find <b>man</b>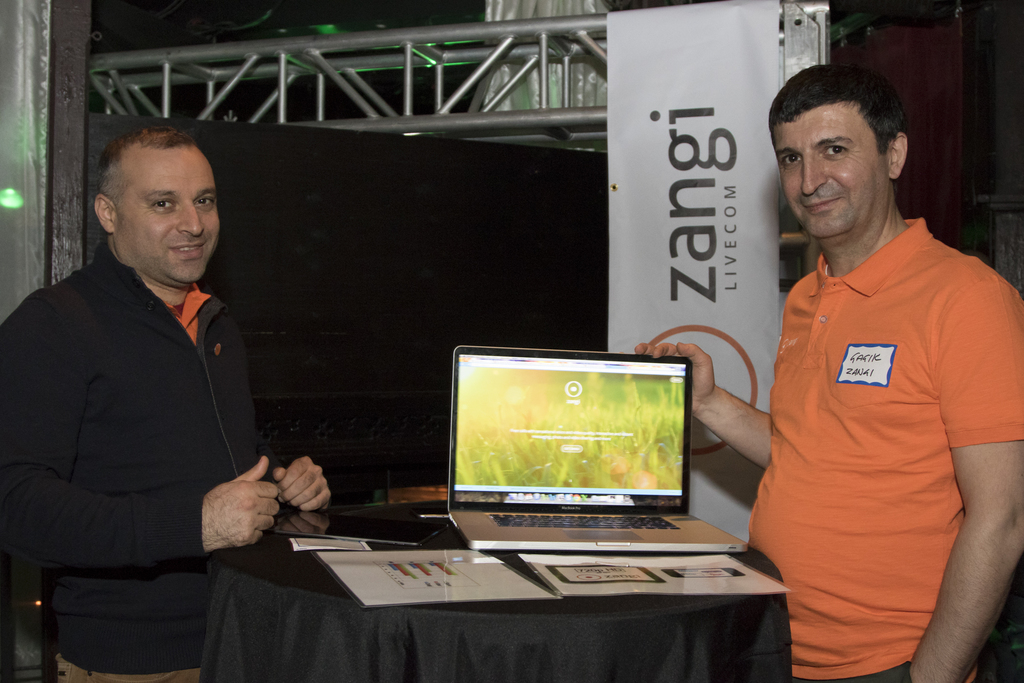
x1=635, y1=58, x2=1023, y2=682
